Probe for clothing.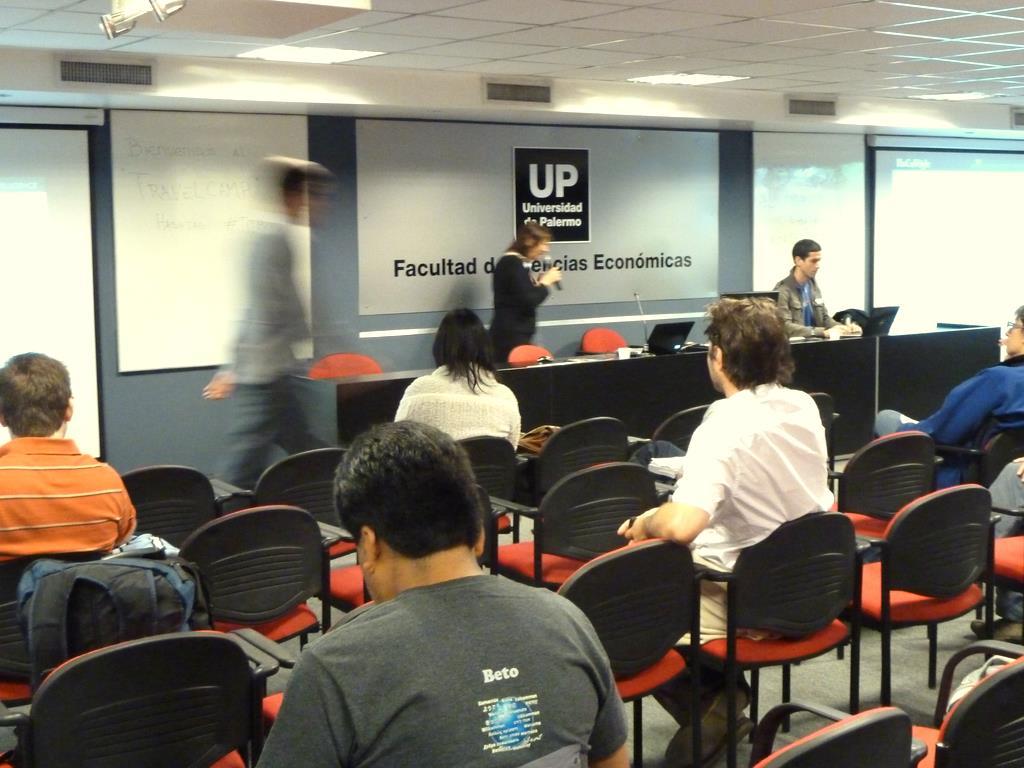
Probe result: Rect(482, 247, 552, 371).
